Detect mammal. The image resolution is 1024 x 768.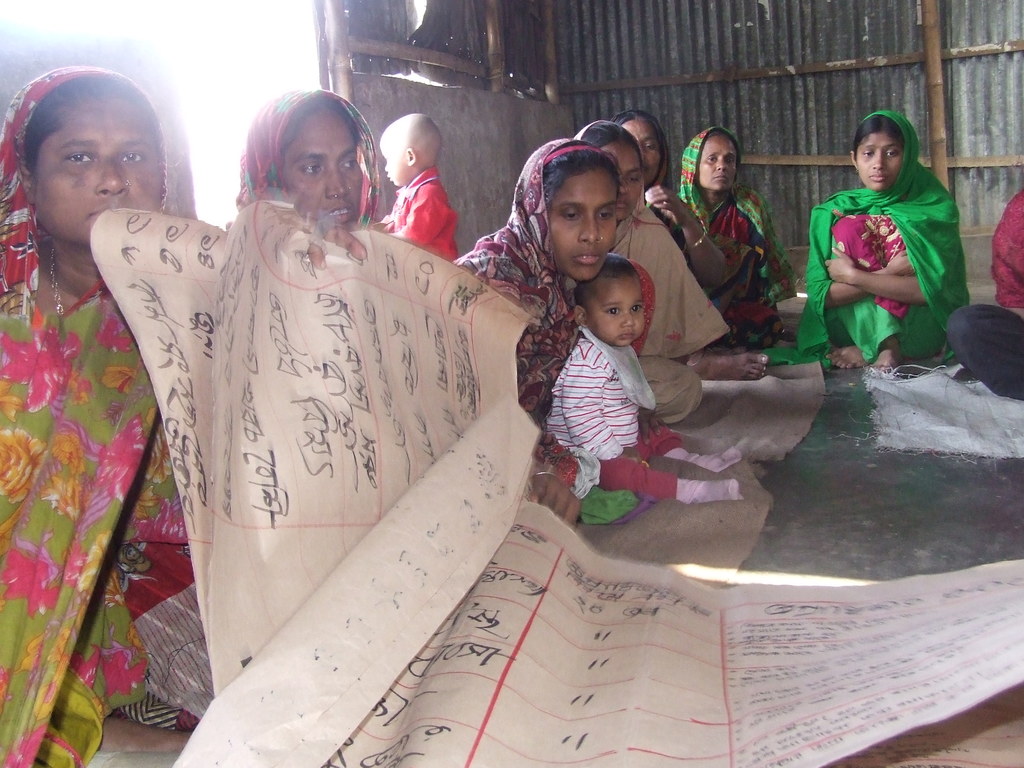
{"x1": 684, "y1": 124, "x2": 800, "y2": 349}.
